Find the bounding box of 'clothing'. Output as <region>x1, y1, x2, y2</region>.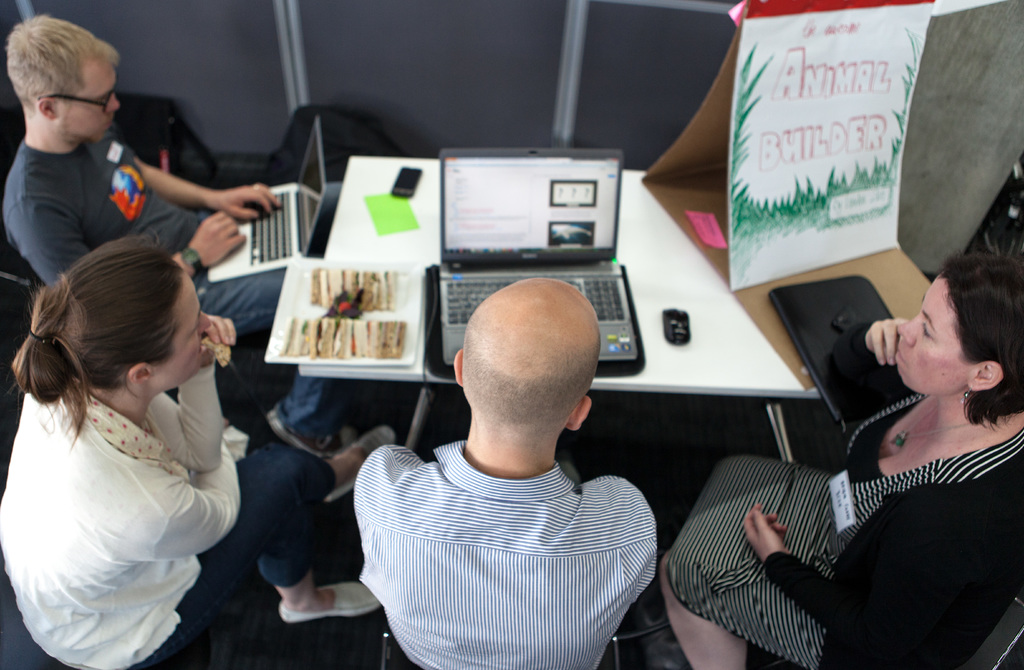
<region>667, 393, 1023, 669</region>.
